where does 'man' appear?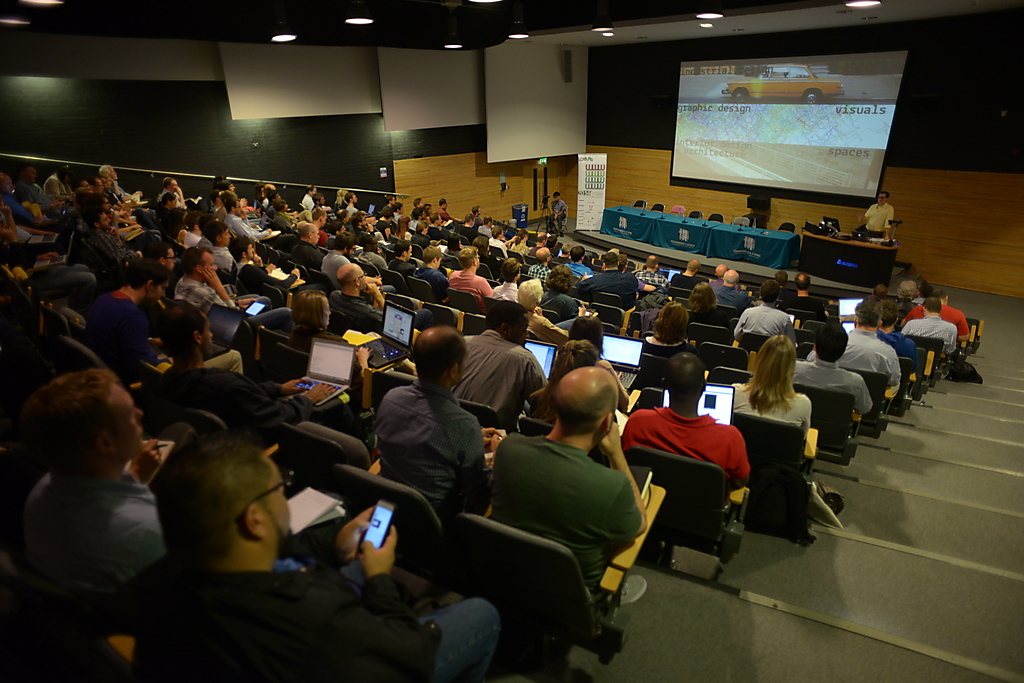
Appears at [x1=158, y1=178, x2=187, y2=211].
